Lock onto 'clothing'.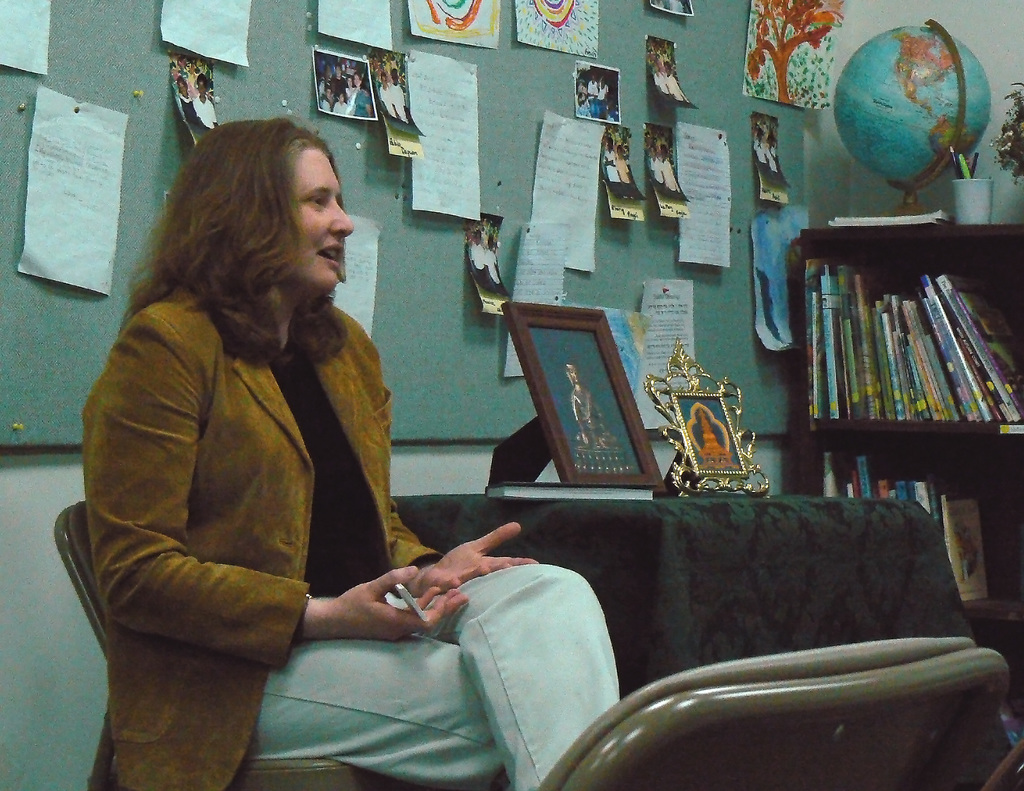
Locked: 323/97/331/113.
